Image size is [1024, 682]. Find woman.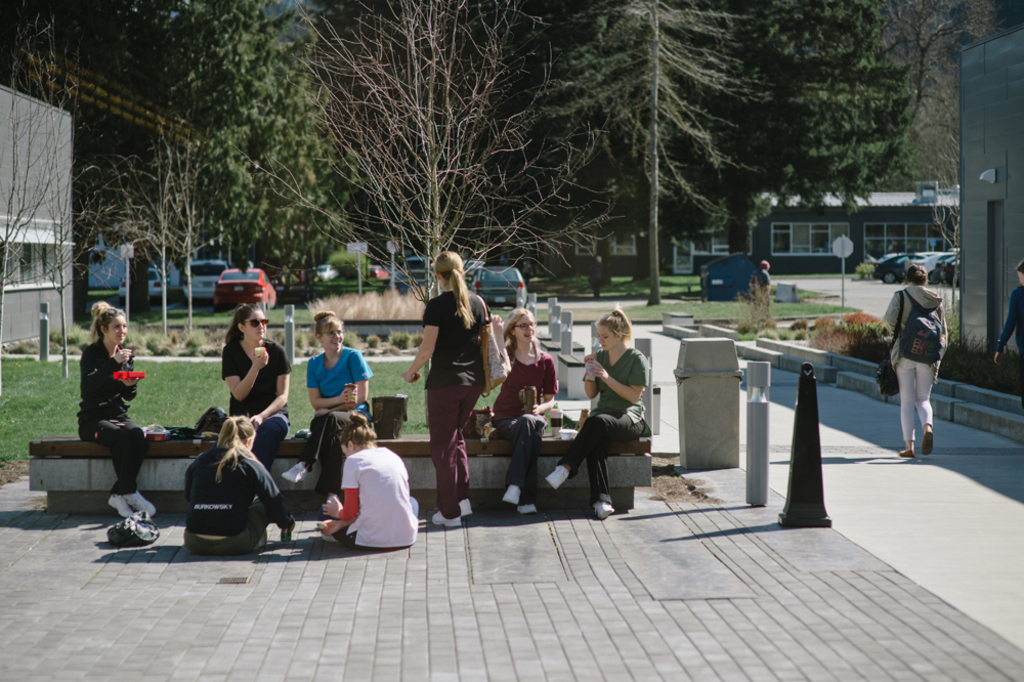
bbox=[79, 299, 175, 525].
